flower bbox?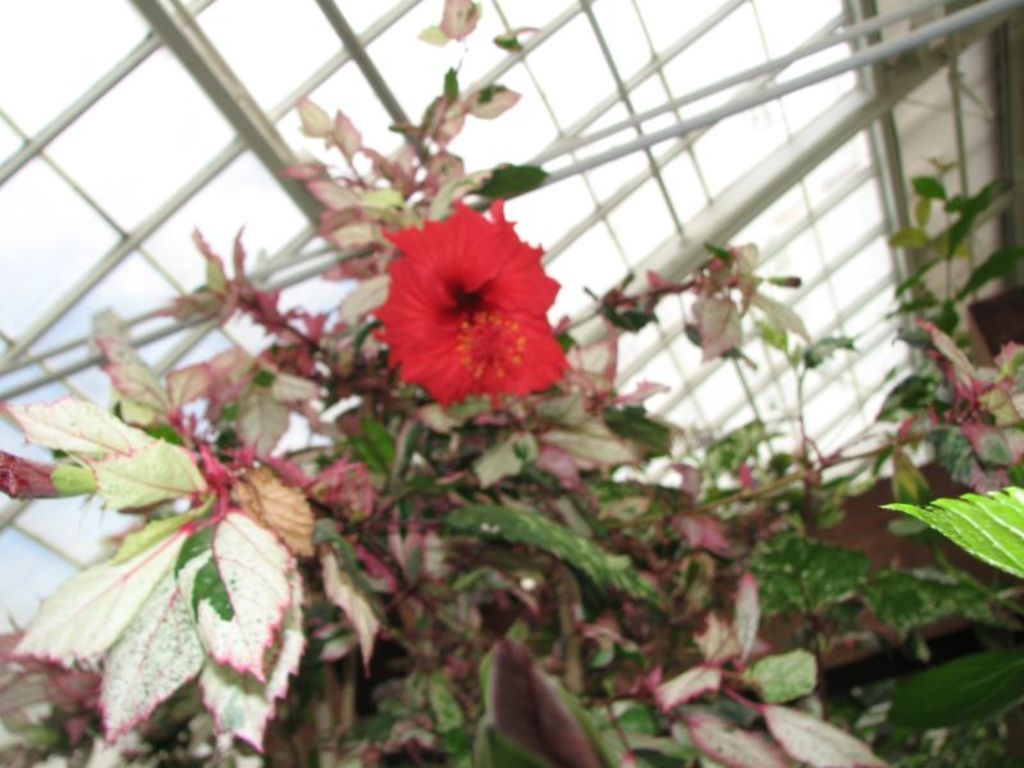
x1=381, y1=196, x2=568, y2=406
